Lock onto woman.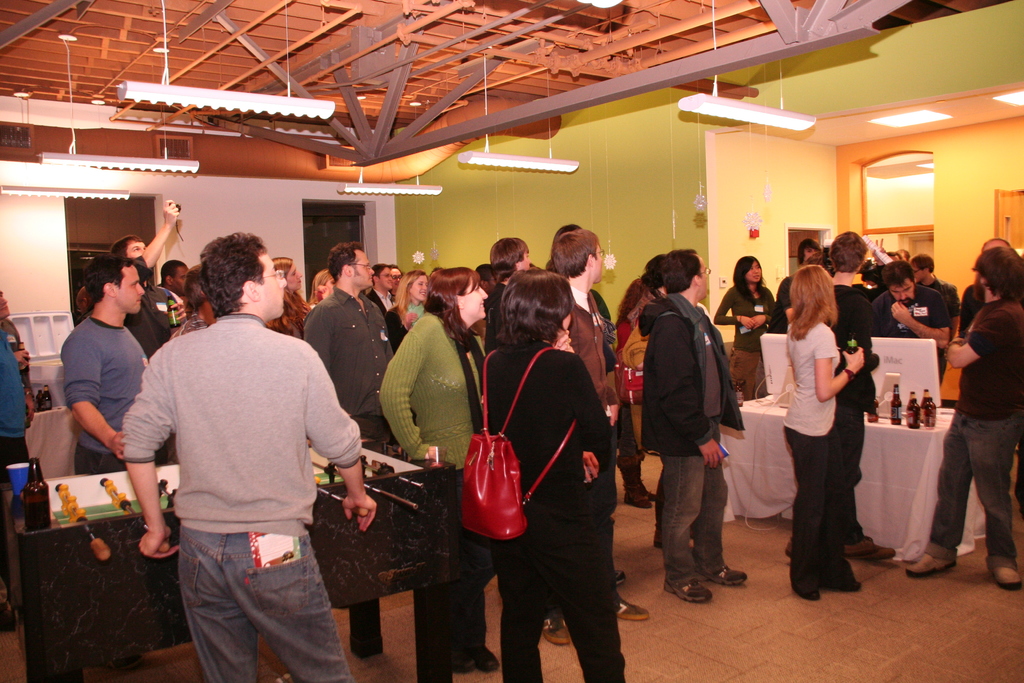
Locked: {"left": 772, "top": 258, "right": 885, "bottom": 602}.
